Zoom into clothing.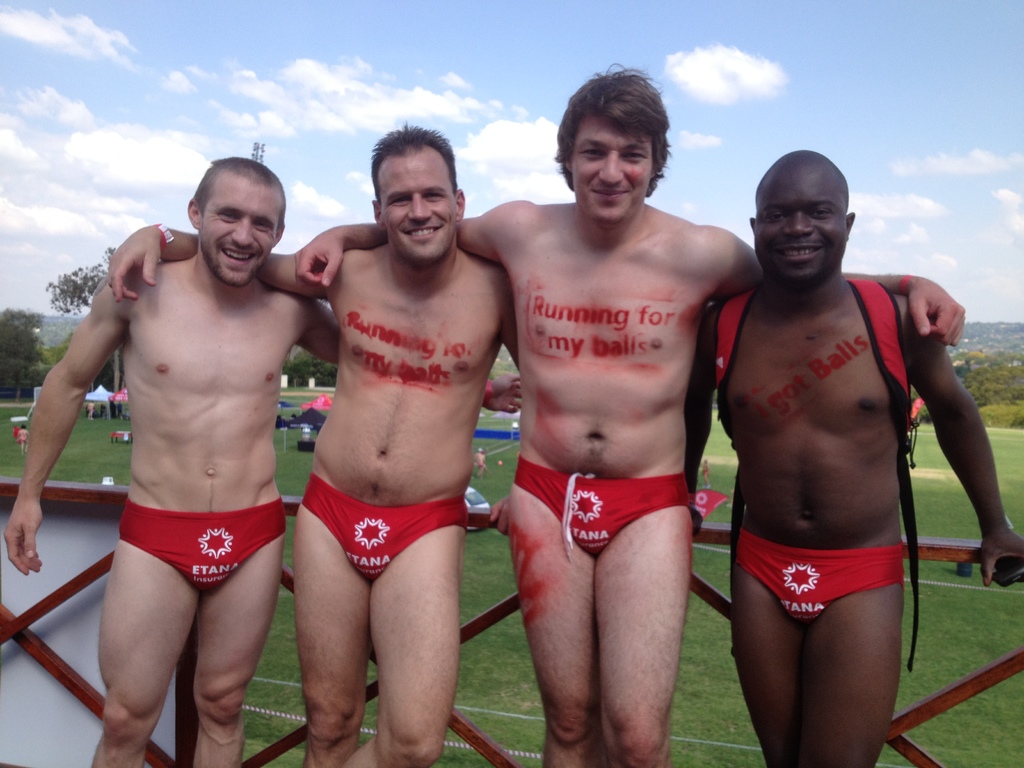
Zoom target: [x1=732, y1=549, x2=908, y2=627].
